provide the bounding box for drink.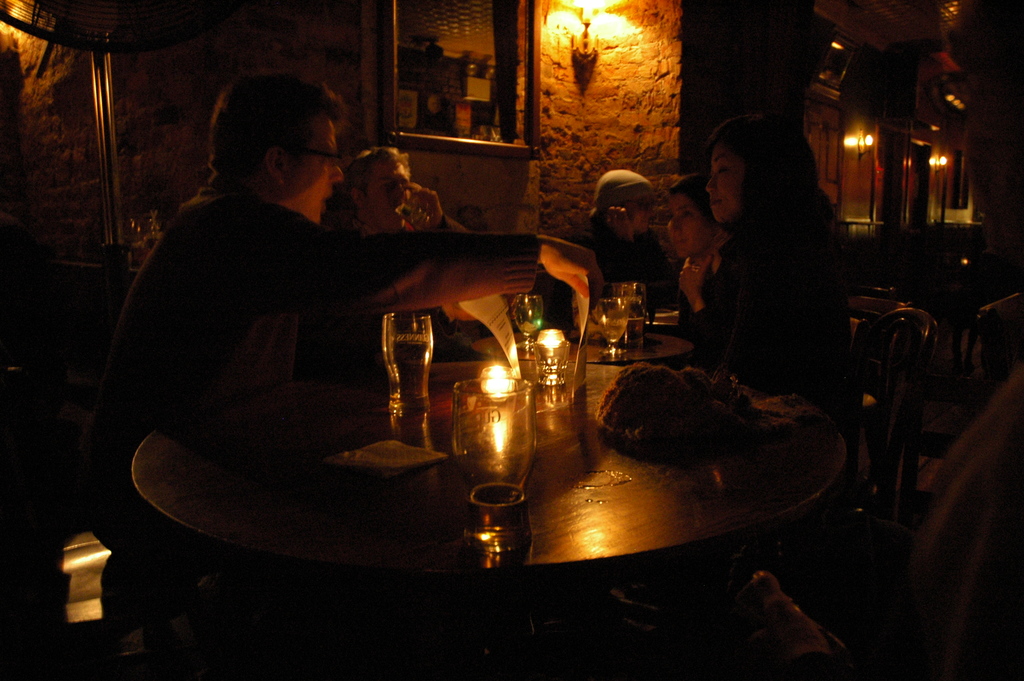
bbox=(384, 314, 433, 407).
